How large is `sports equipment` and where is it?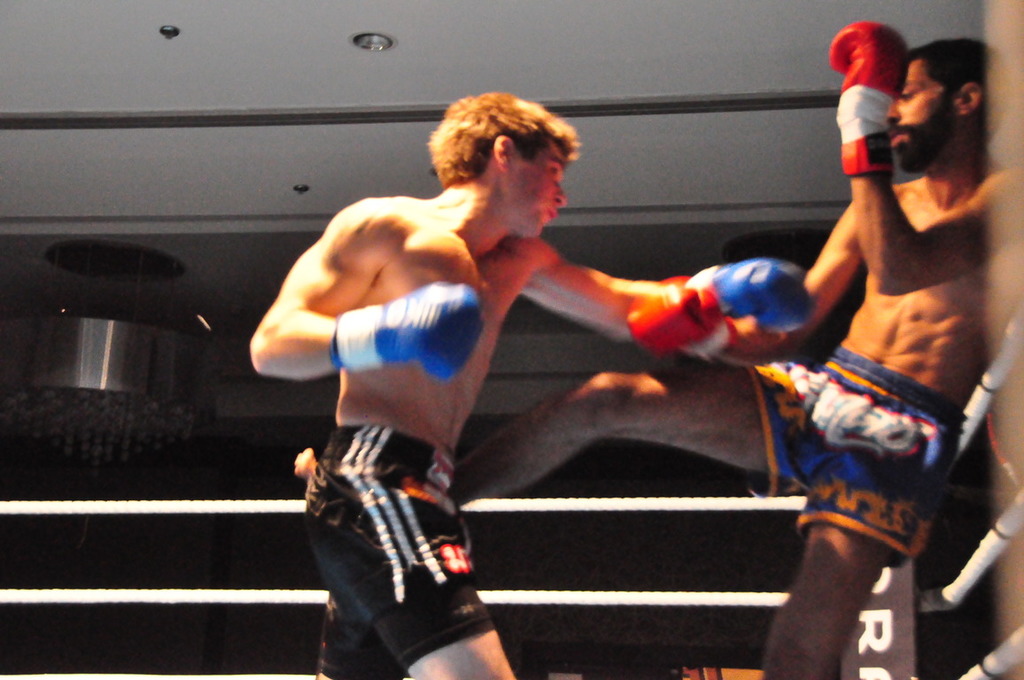
Bounding box: rect(331, 282, 482, 378).
